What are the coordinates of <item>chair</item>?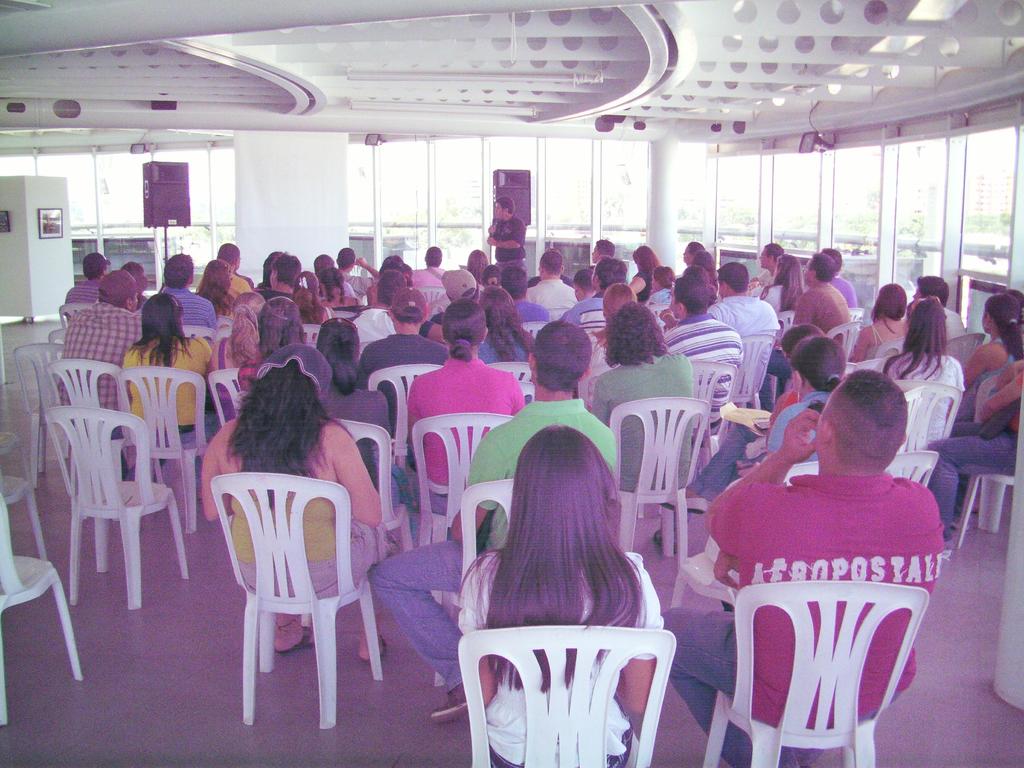
l=304, t=324, r=323, b=346.
